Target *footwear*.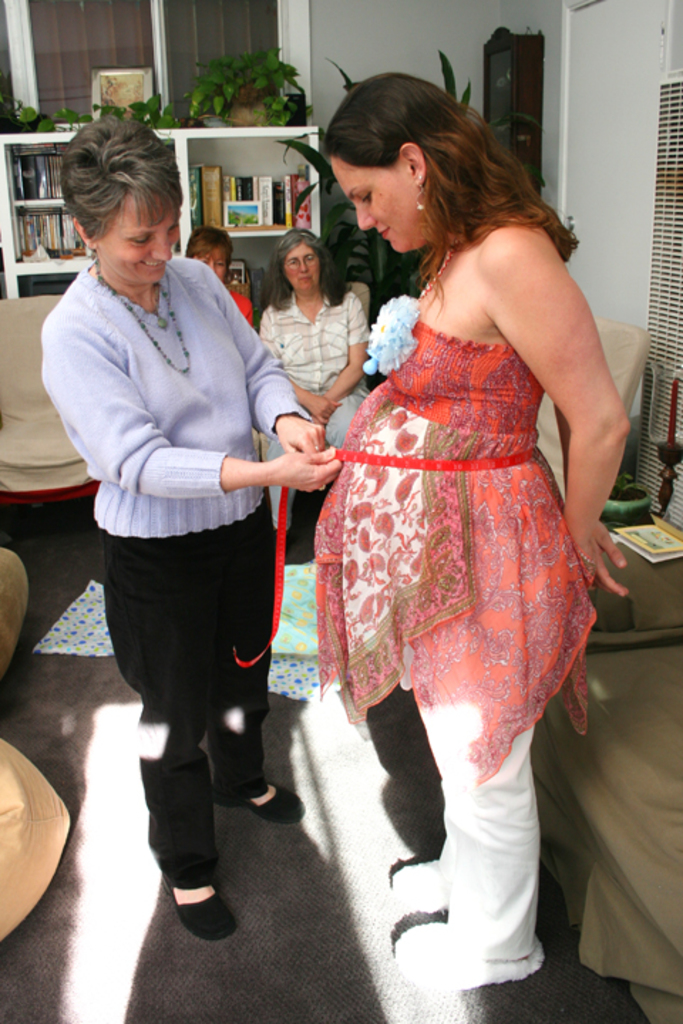
Target region: (388, 902, 542, 987).
